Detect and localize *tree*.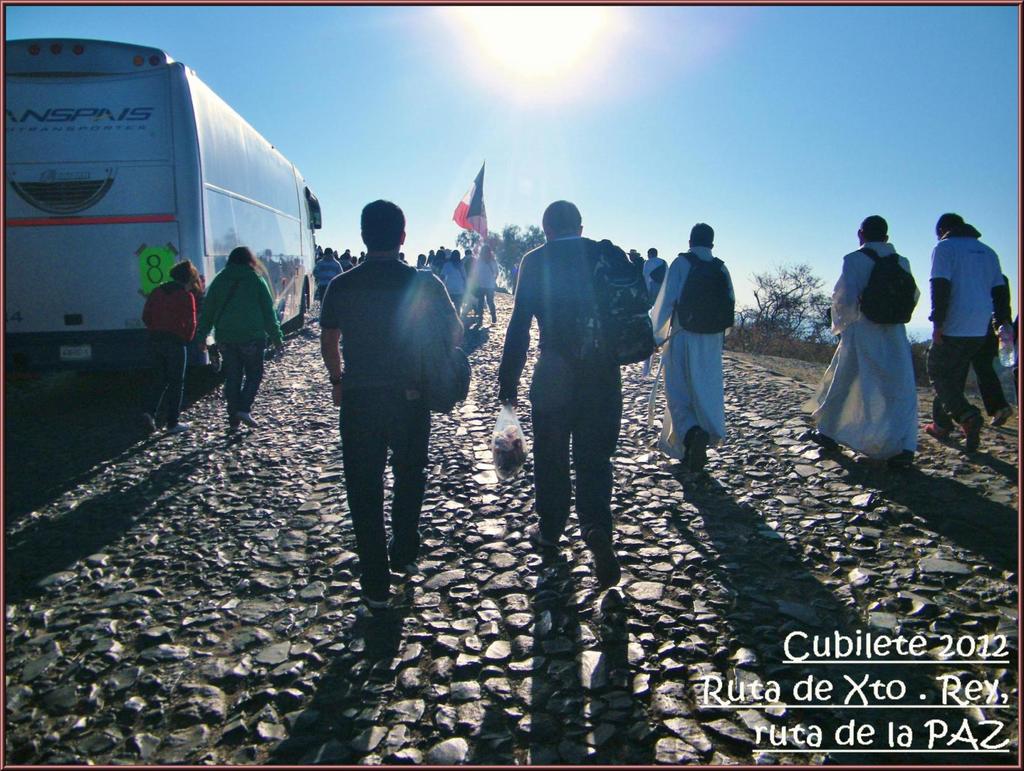
Localized at detection(737, 261, 825, 340).
